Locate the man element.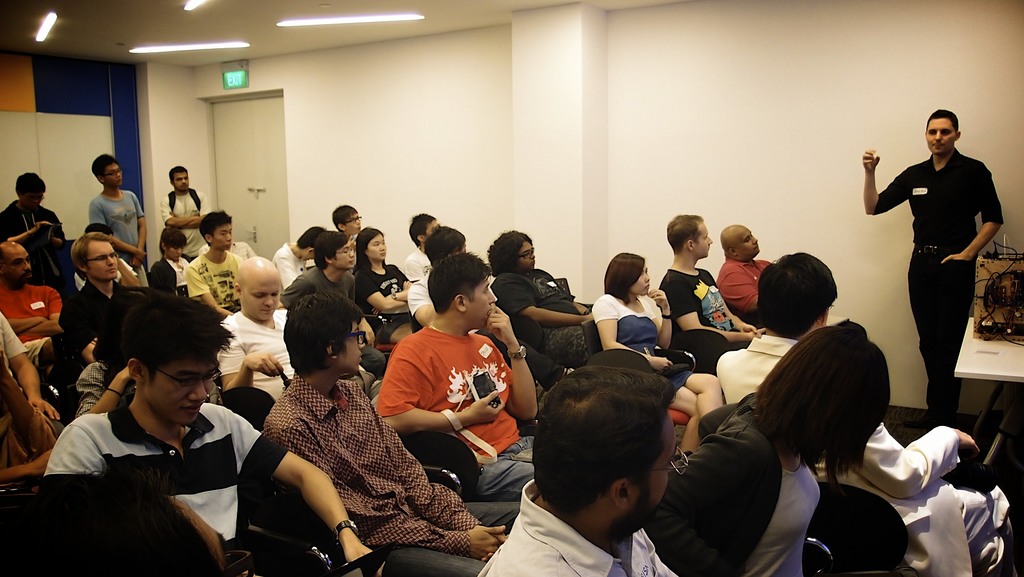
Element bbox: x1=48, y1=279, x2=375, y2=576.
